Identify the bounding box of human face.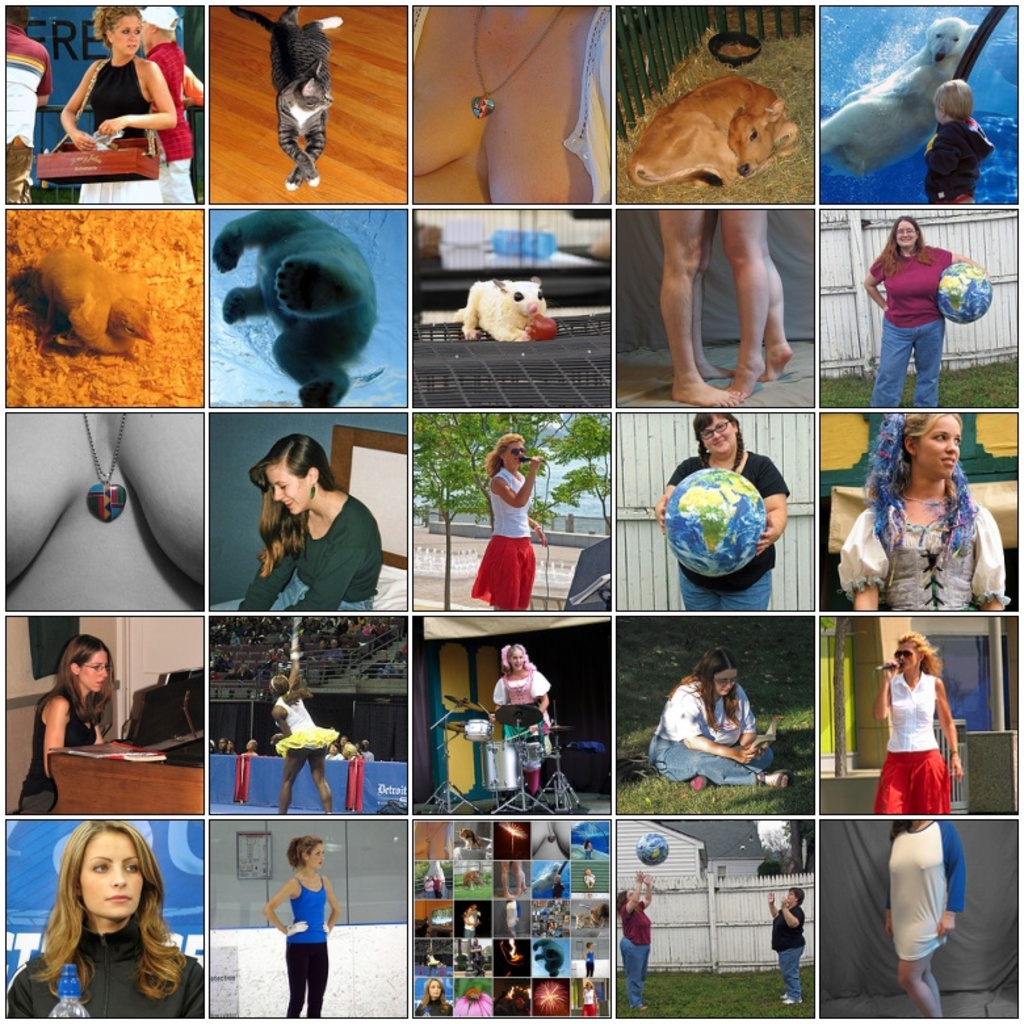
<bbox>895, 217, 918, 247</bbox>.
